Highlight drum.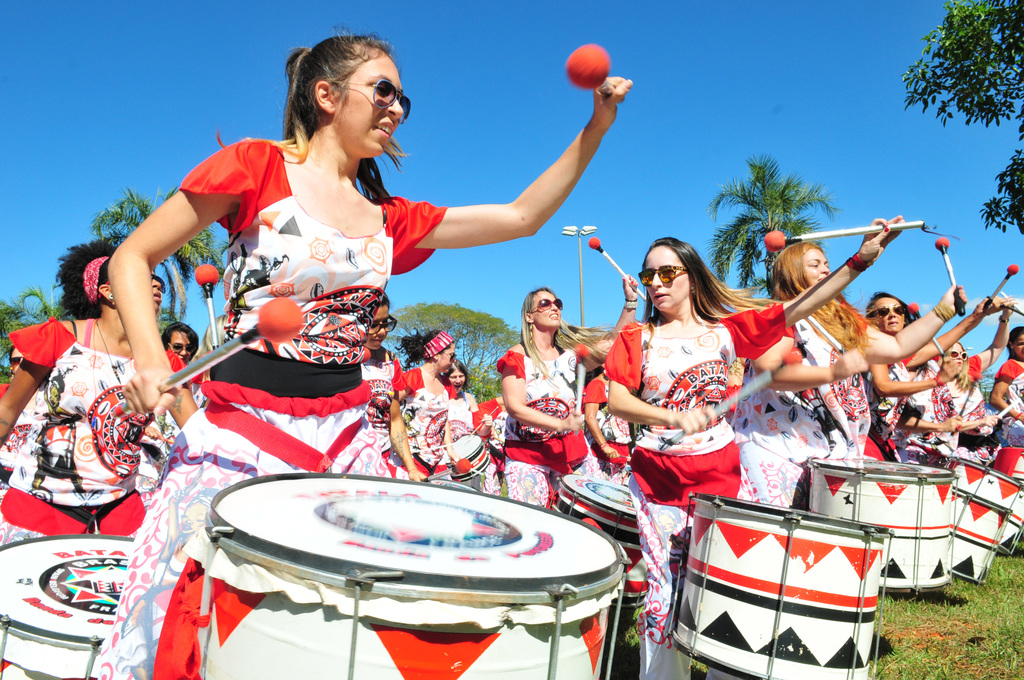
Highlighted region: {"left": 0, "top": 534, "right": 134, "bottom": 679}.
